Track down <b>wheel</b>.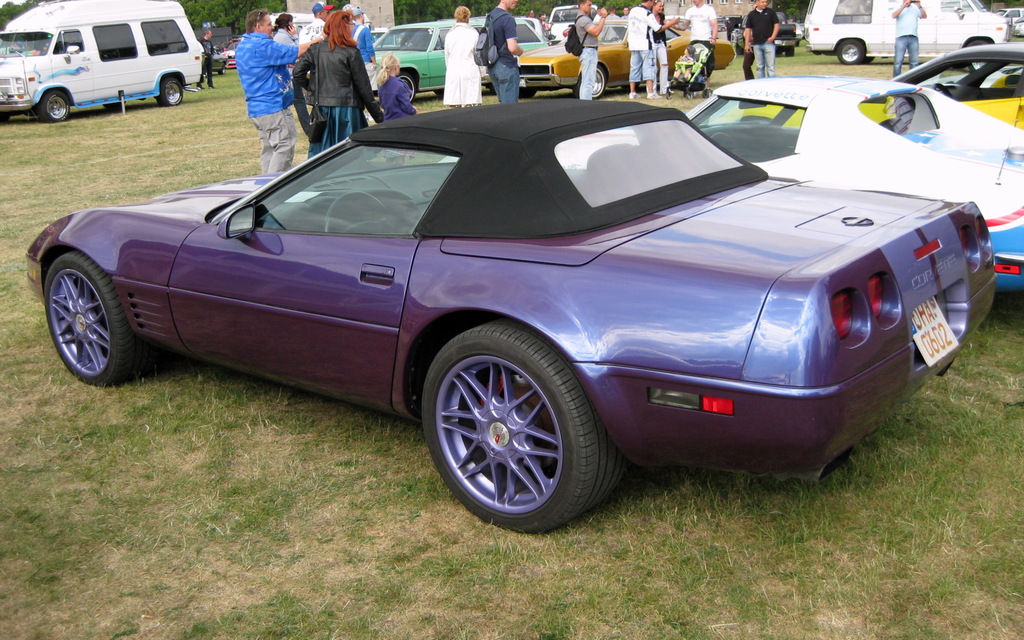
Tracked to 317, 188, 397, 236.
